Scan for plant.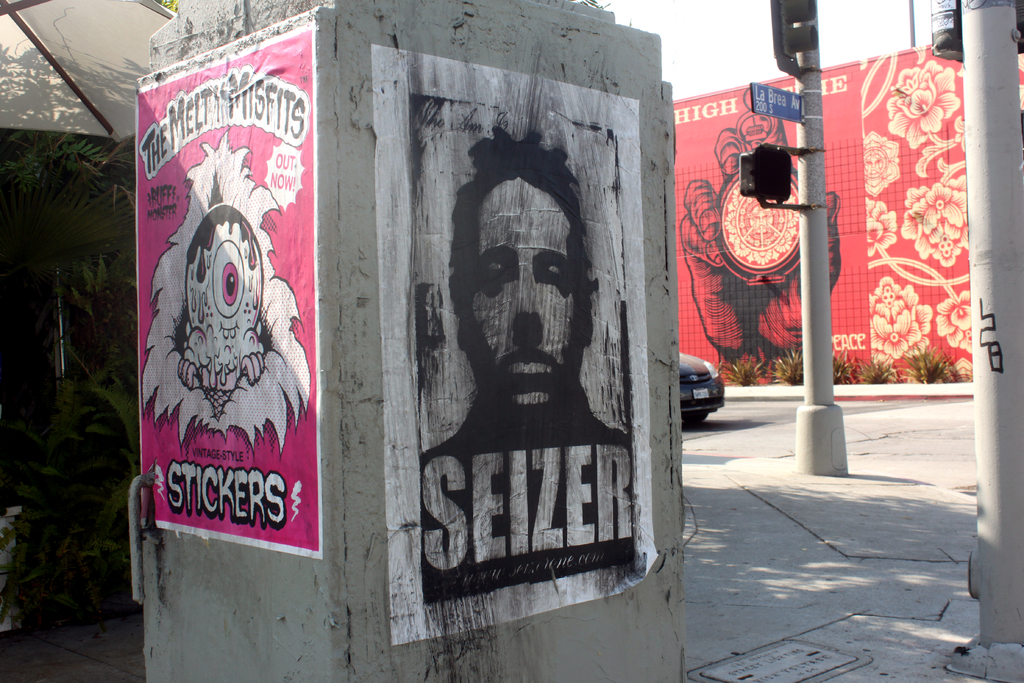
Scan result: locate(774, 345, 803, 384).
